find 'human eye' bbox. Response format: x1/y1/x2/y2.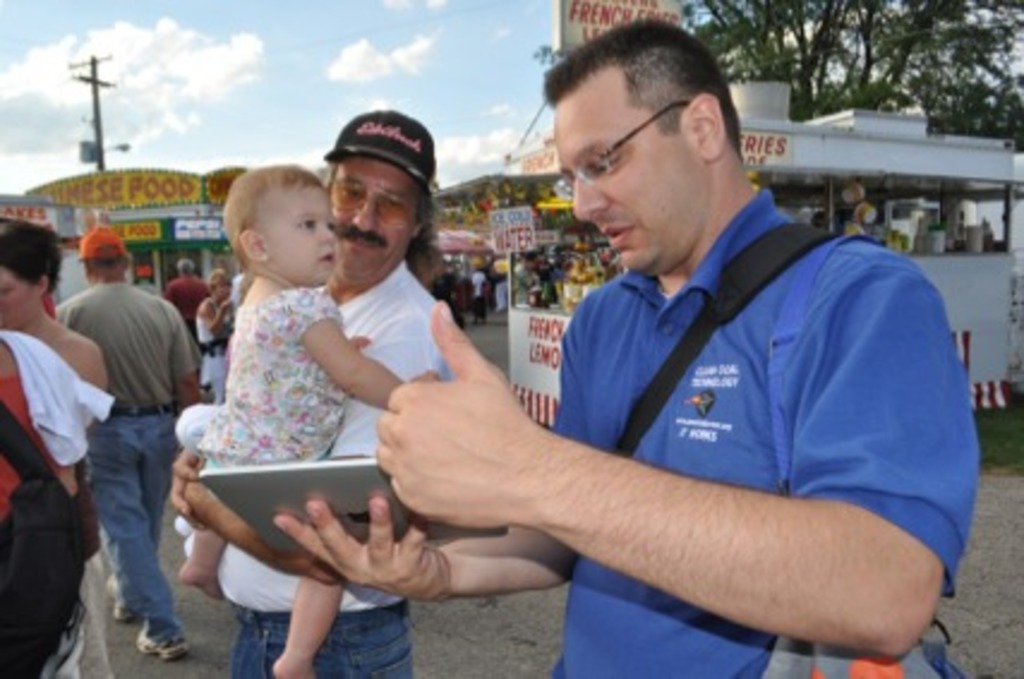
324/216/343/233.
